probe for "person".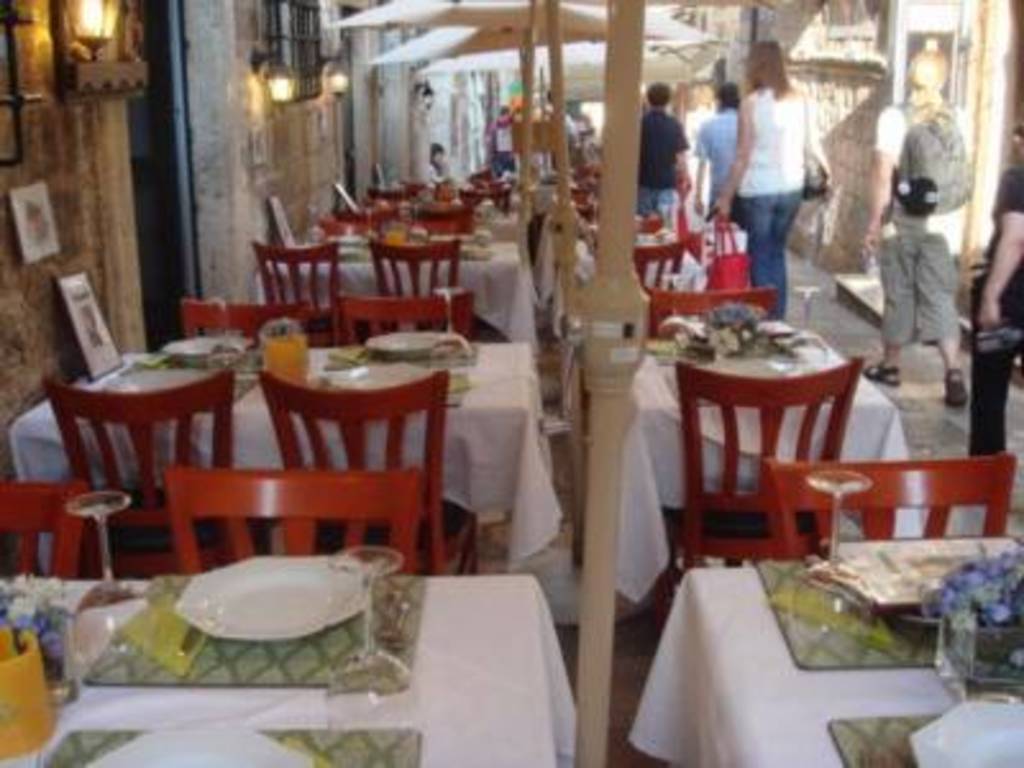
Probe result: Rect(855, 46, 968, 407).
